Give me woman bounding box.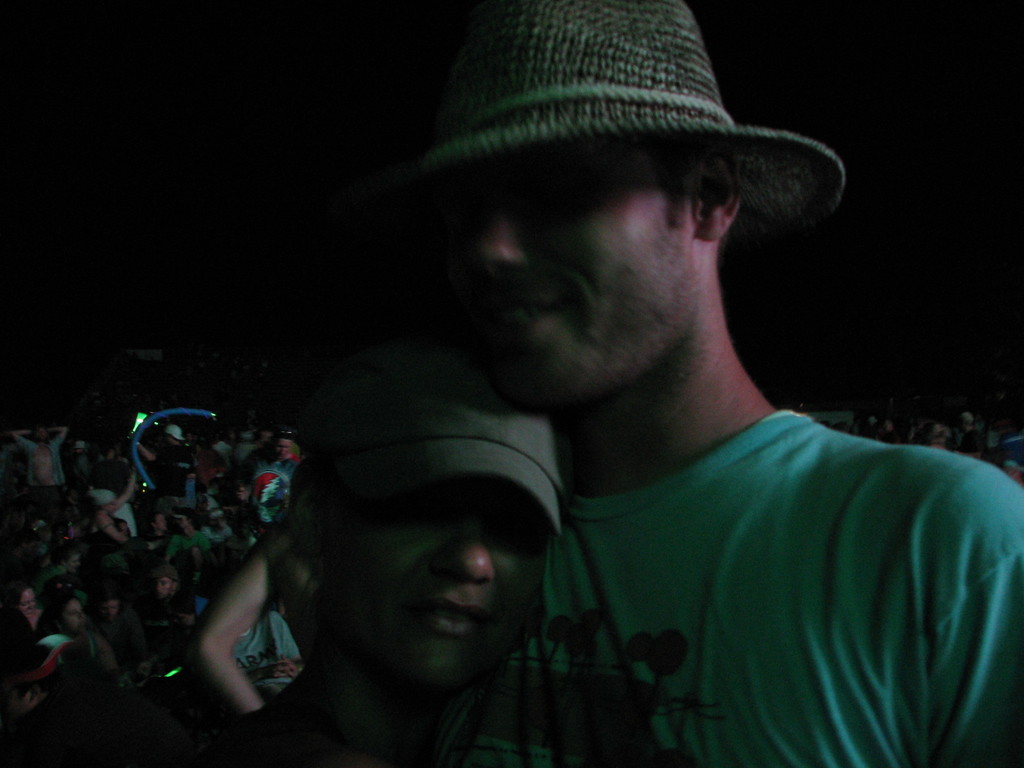
(left=190, top=316, right=588, bottom=756).
